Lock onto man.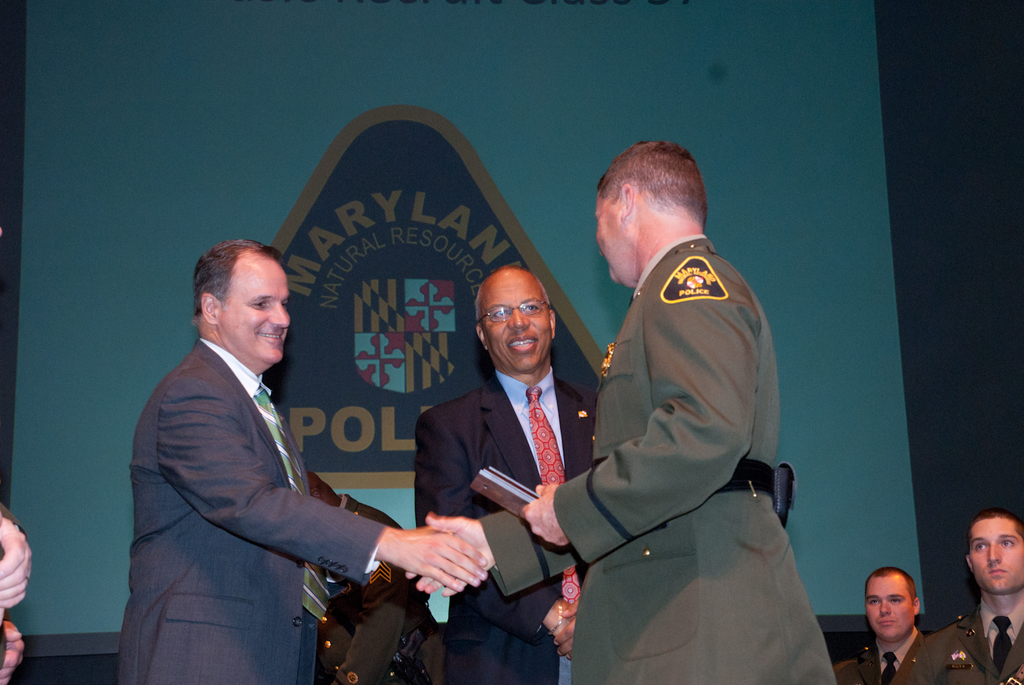
Locked: 136,222,475,674.
